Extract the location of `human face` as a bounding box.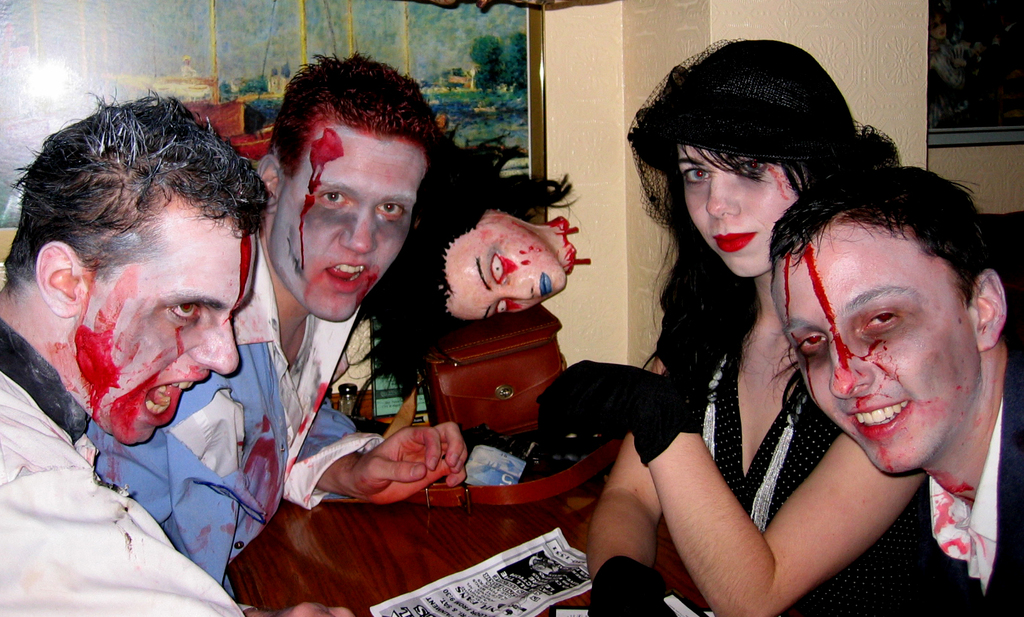
{"left": 272, "top": 124, "right": 430, "bottom": 323}.
